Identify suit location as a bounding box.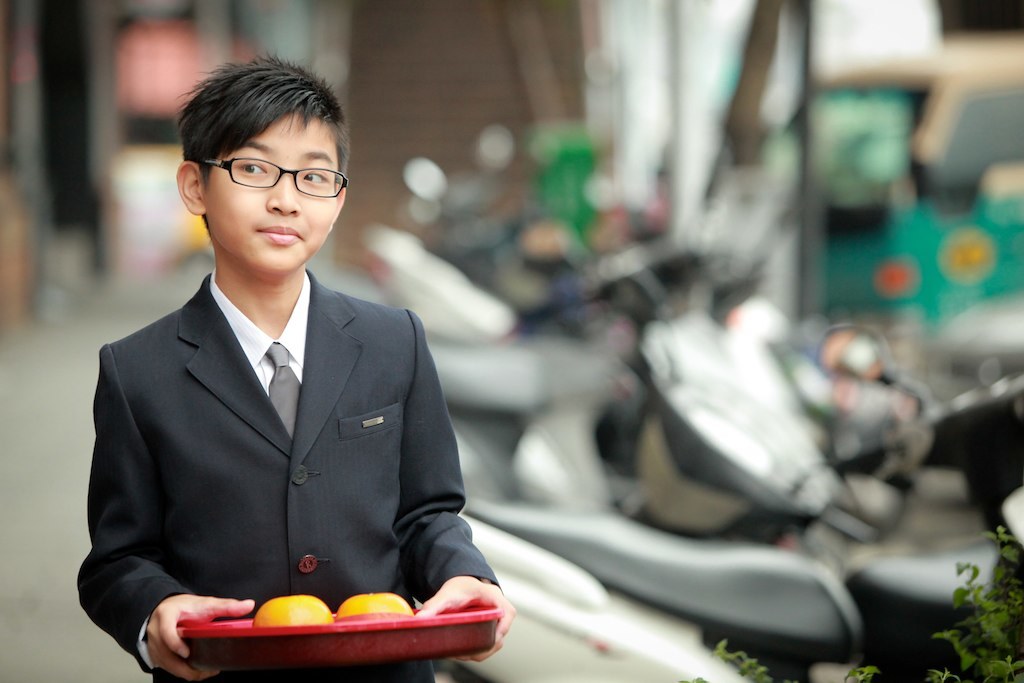
[x1=70, y1=191, x2=481, y2=669].
